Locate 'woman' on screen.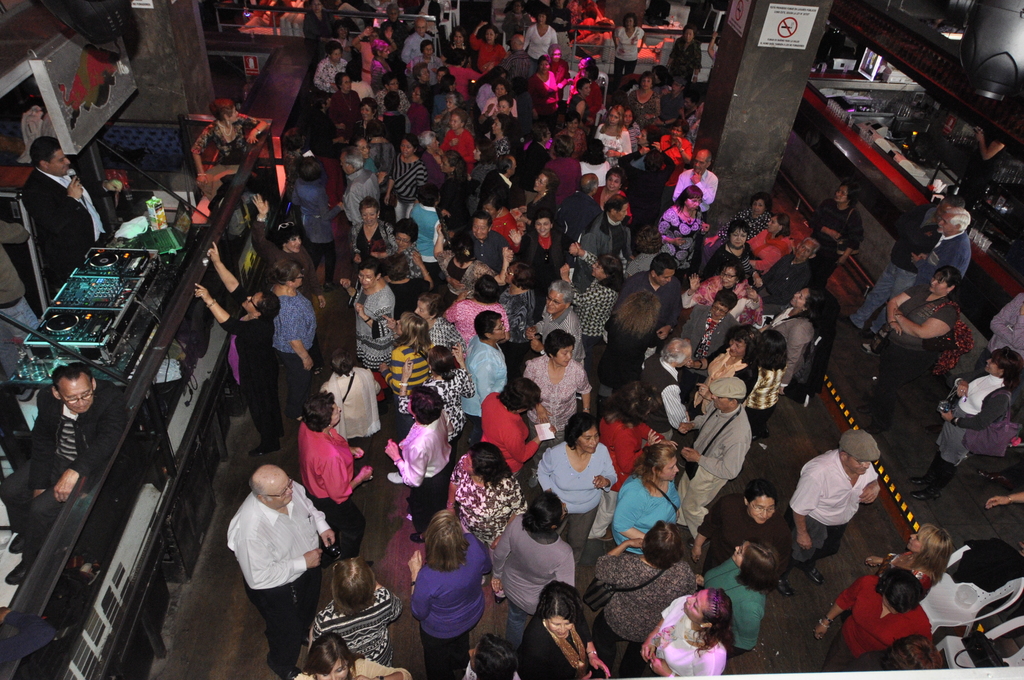
On screen at pyautogui.locateOnScreen(910, 347, 1023, 503).
